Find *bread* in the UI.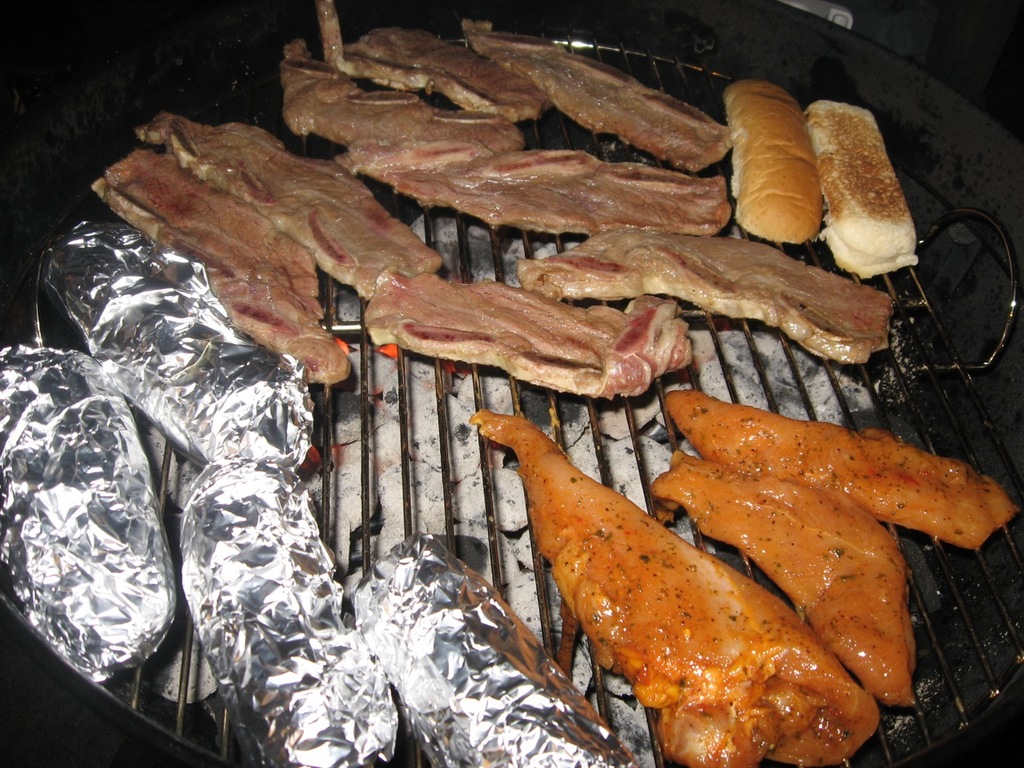
UI element at bbox(820, 76, 929, 281).
